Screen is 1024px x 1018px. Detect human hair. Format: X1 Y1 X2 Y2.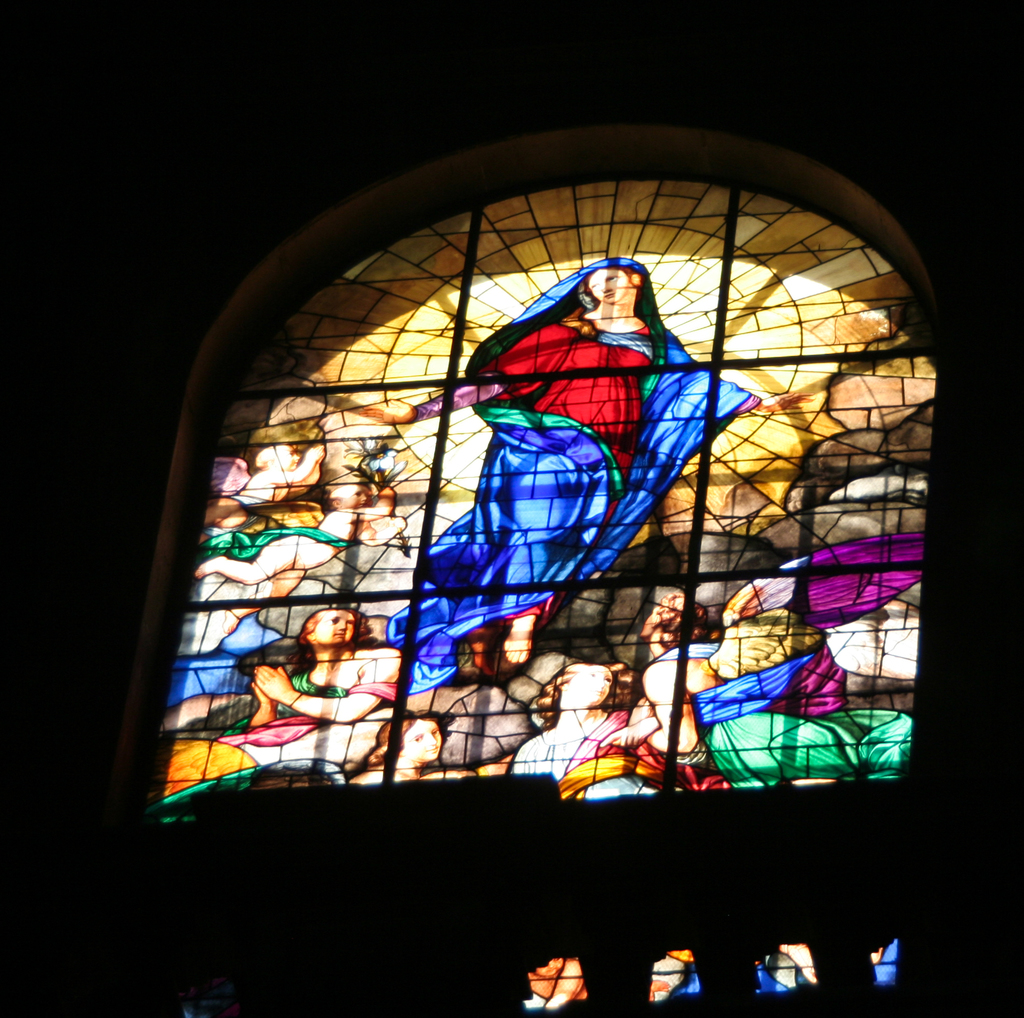
287 607 378 675.
